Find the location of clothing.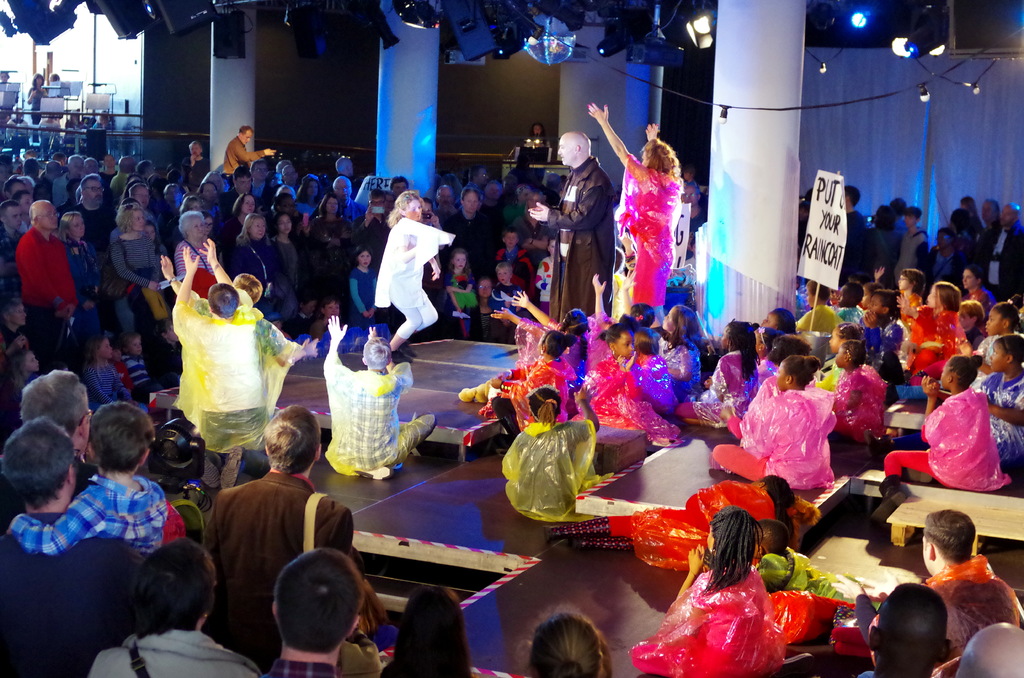
Location: crop(630, 576, 780, 677).
